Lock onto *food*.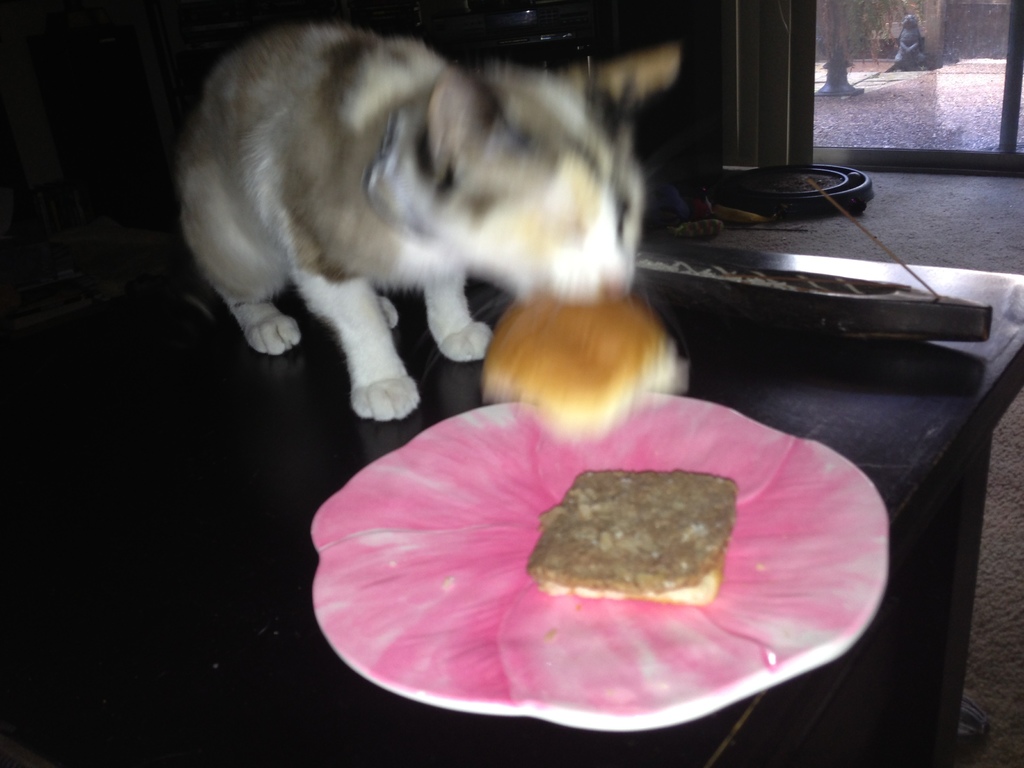
Locked: <region>529, 466, 746, 615</region>.
